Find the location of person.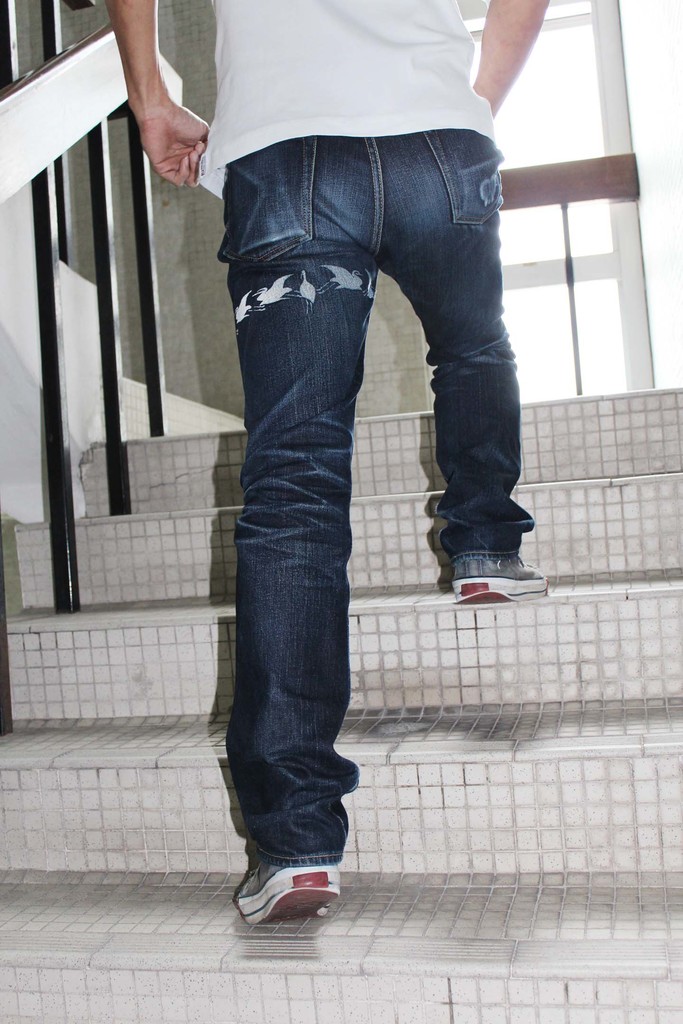
Location: pyautogui.locateOnScreen(183, 29, 548, 864).
